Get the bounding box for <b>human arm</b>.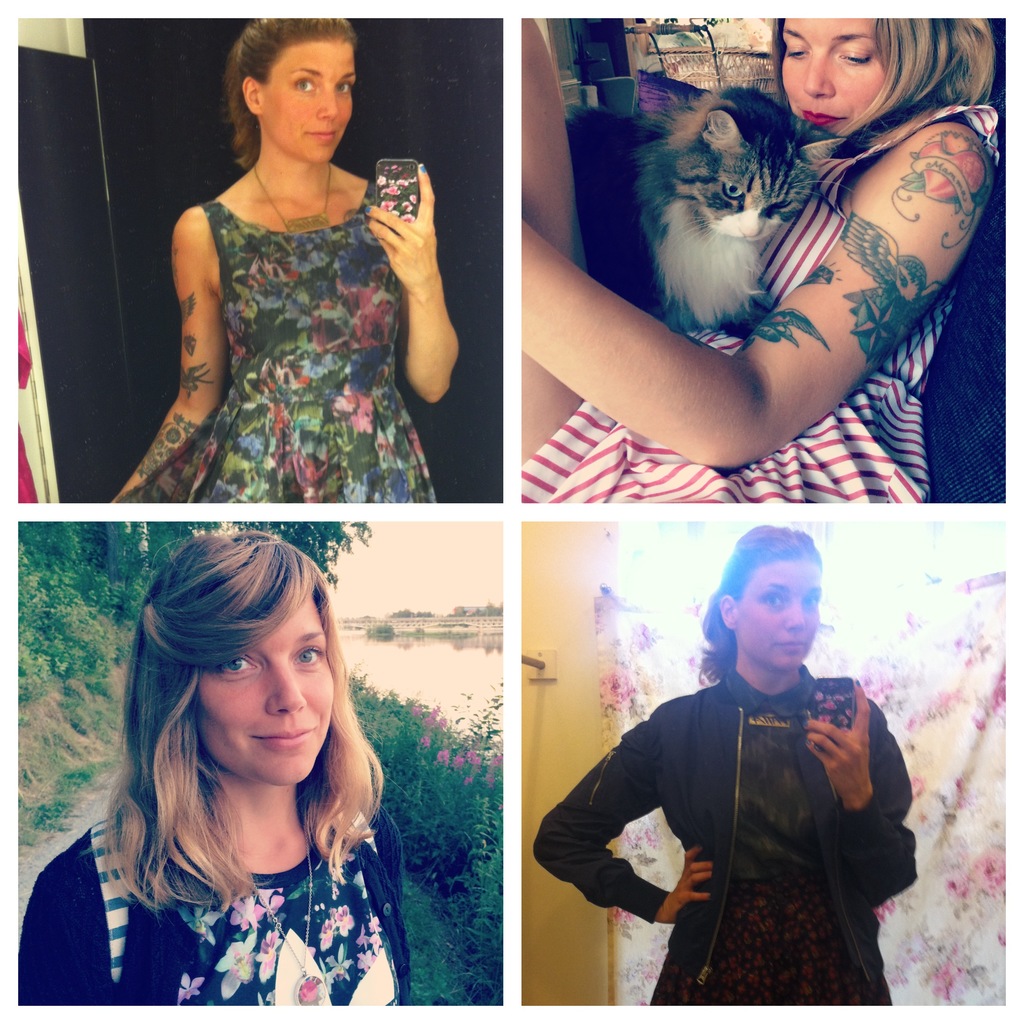
pyautogui.locateOnScreen(0, 828, 95, 1015).
